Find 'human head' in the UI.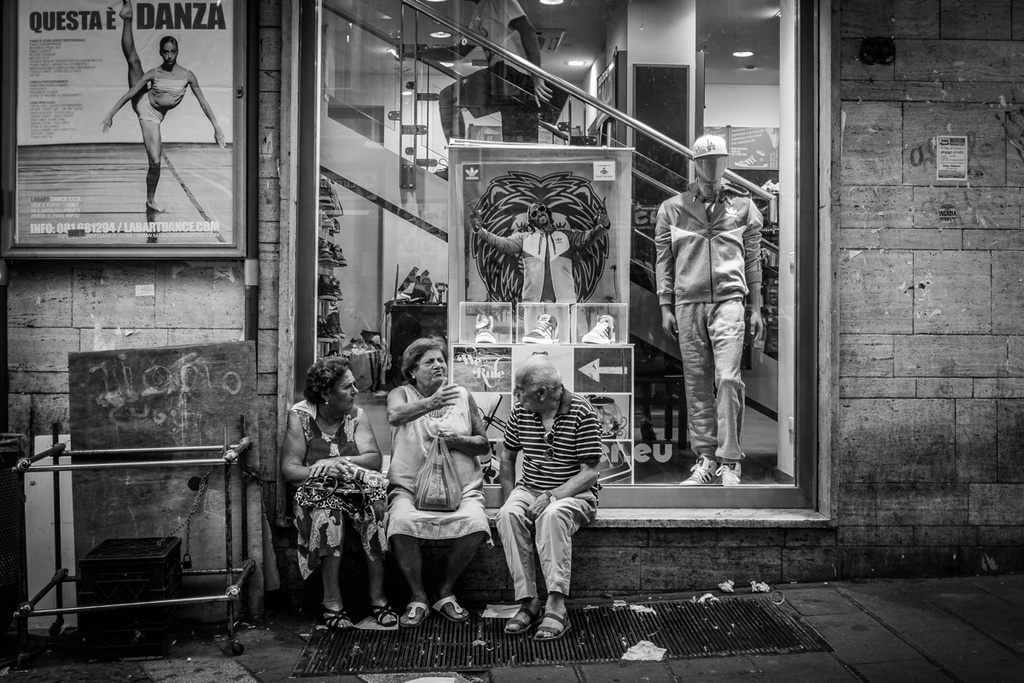
UI element at crop(403, 337, 445, 388).
